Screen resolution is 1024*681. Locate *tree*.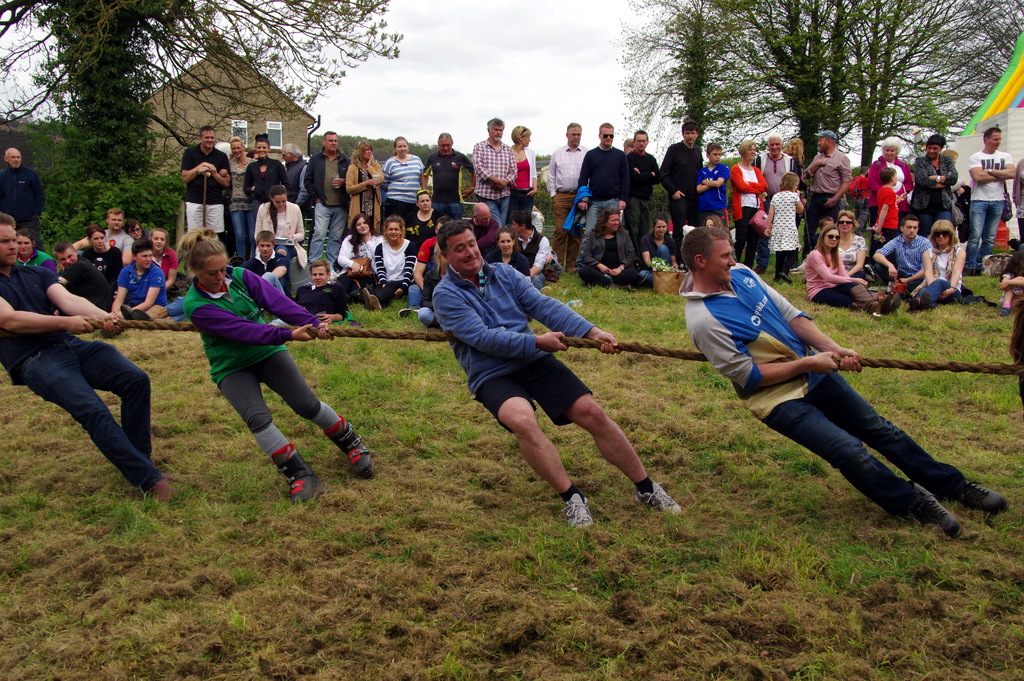
676:0:867:175.
